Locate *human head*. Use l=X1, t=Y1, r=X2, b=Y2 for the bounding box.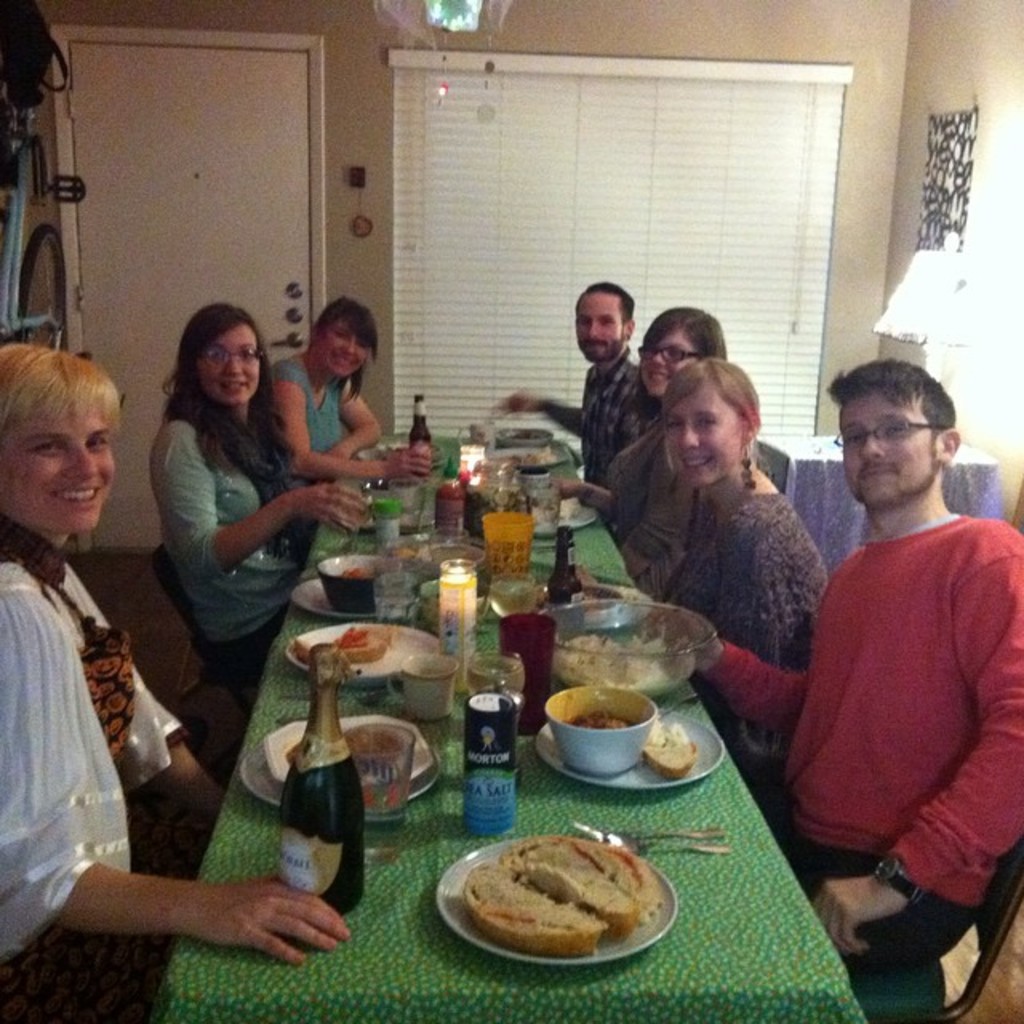
l=568, t=277, r=637, b=362.
